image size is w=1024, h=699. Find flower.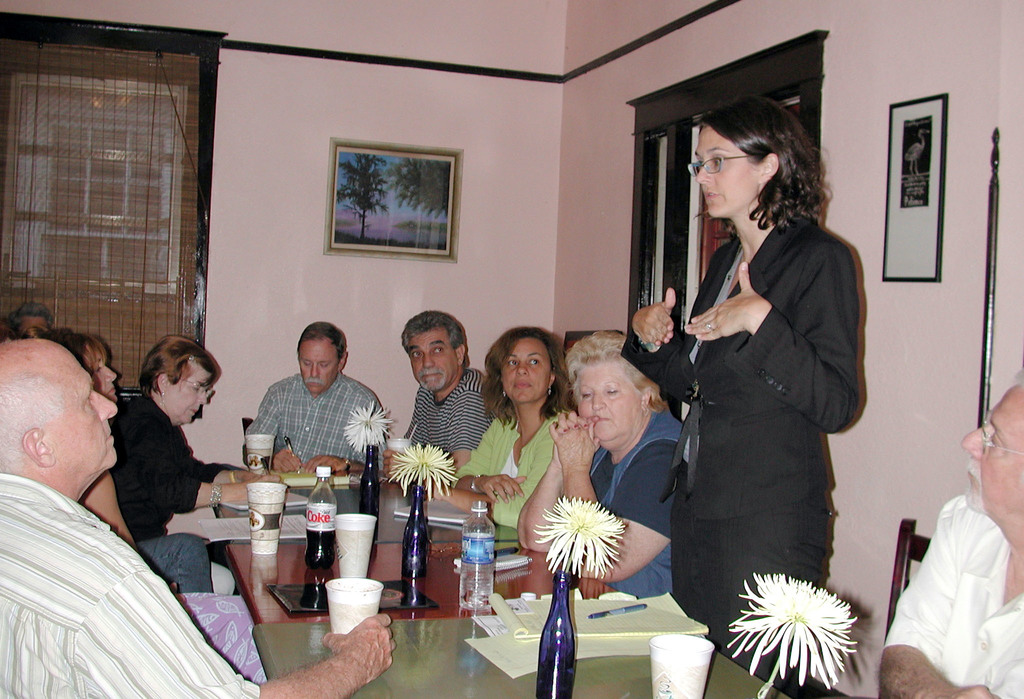
Rect(343, 393, 397, 458).
